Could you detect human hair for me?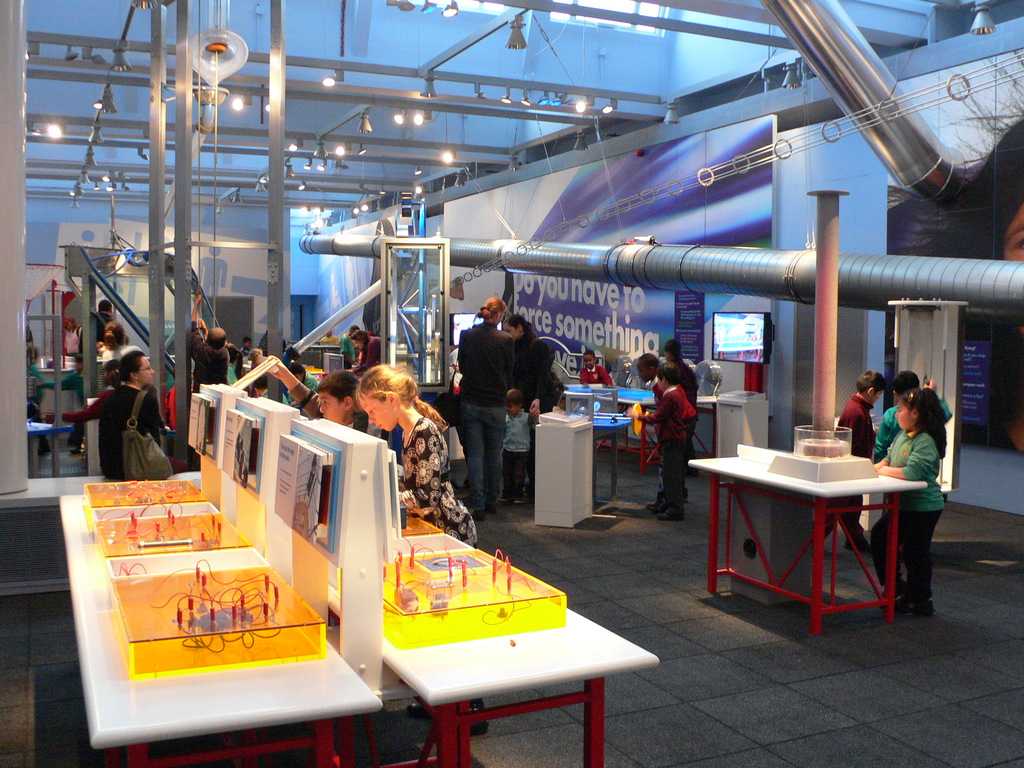
Detection result: BBox(291, 363, 306, 376).
